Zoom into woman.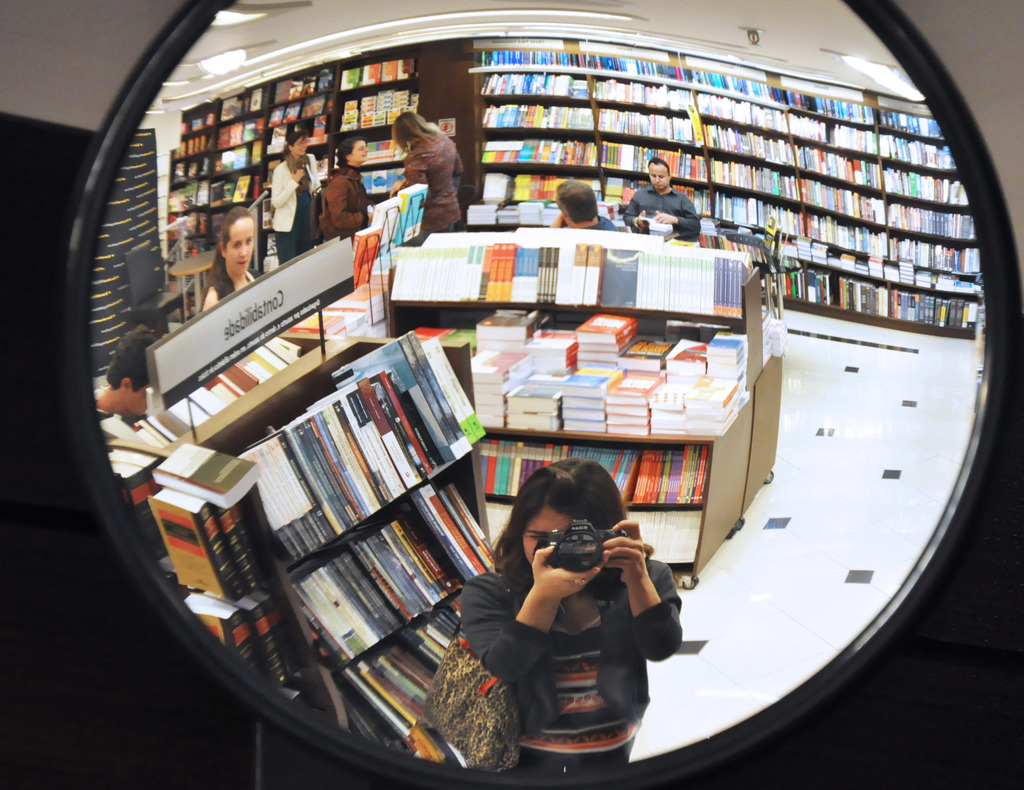
Zoom target: 269 122 321 268.
